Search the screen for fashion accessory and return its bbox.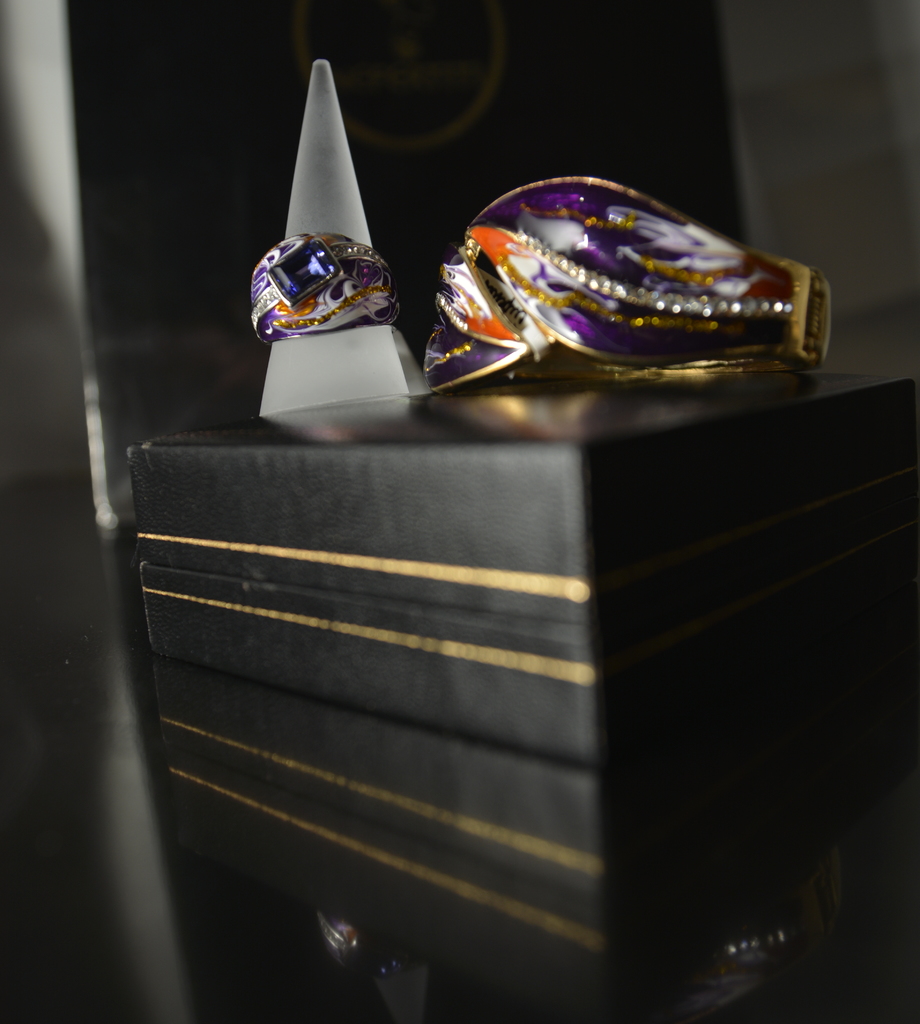
Found: Rect(423, 176, 836, 398).
